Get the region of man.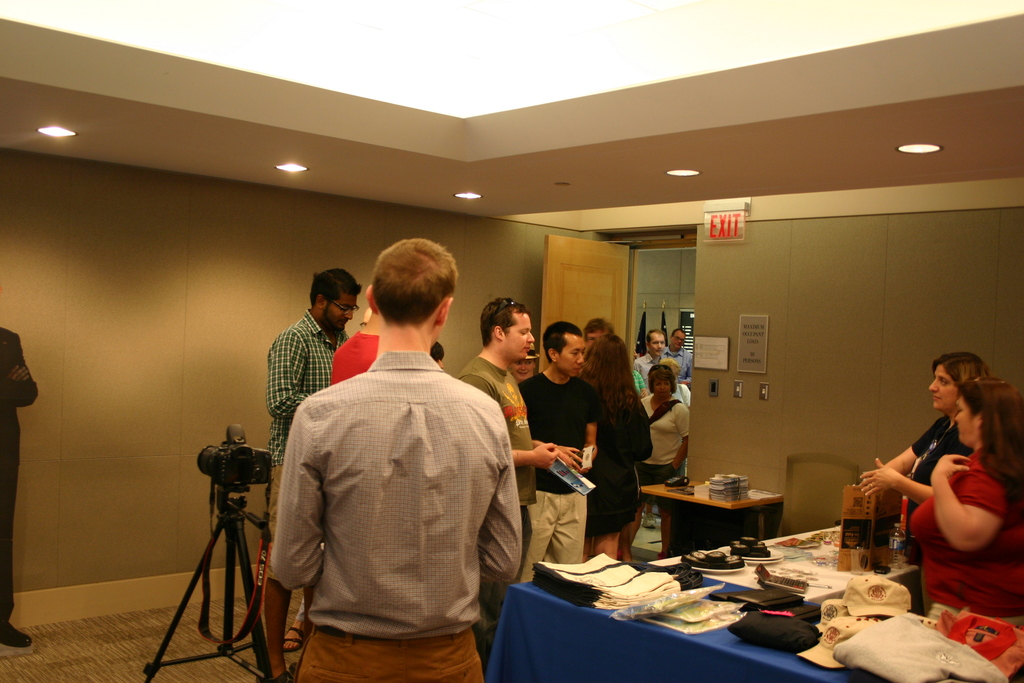
region(458, 295, 586, 671).
